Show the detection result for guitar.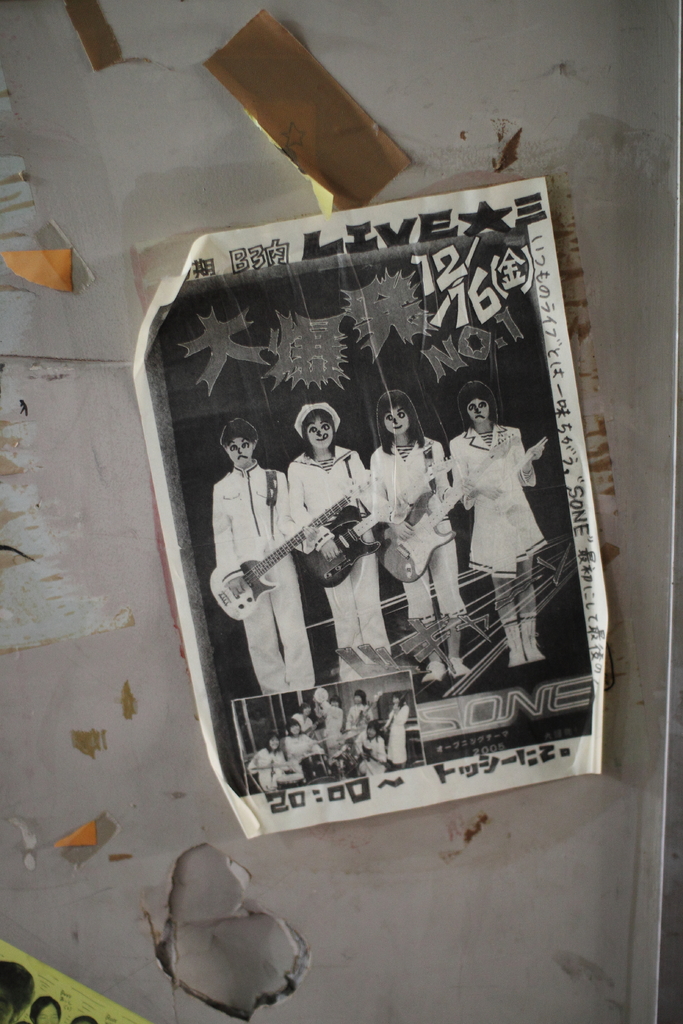
<box>297,455,449,592</box>.
